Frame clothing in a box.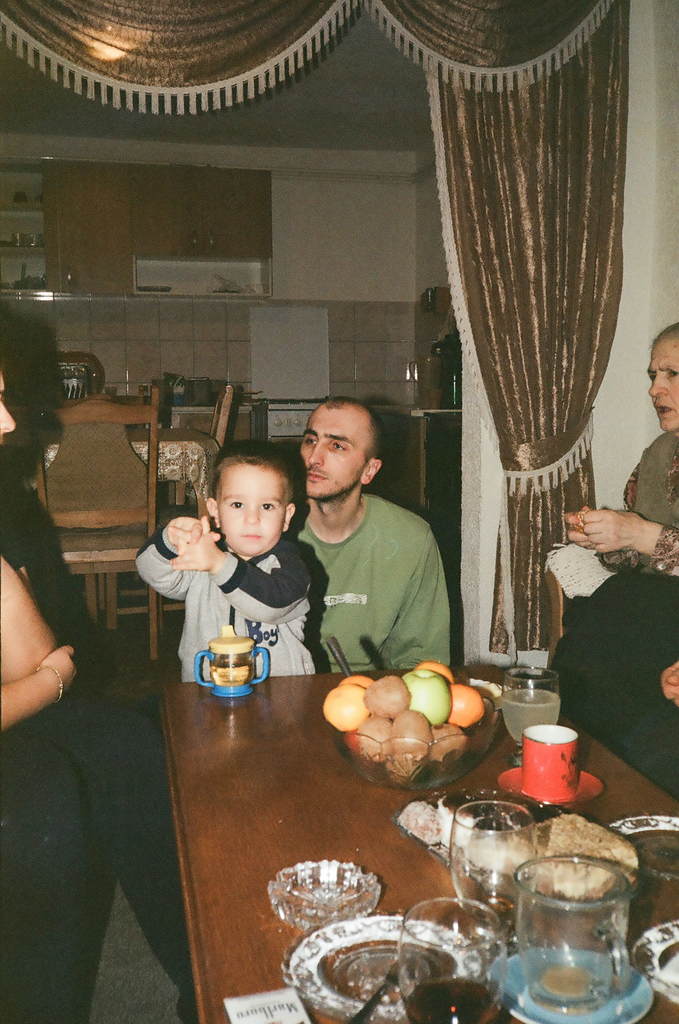
(x1=150, y1=518, x2=335, y2=662).
